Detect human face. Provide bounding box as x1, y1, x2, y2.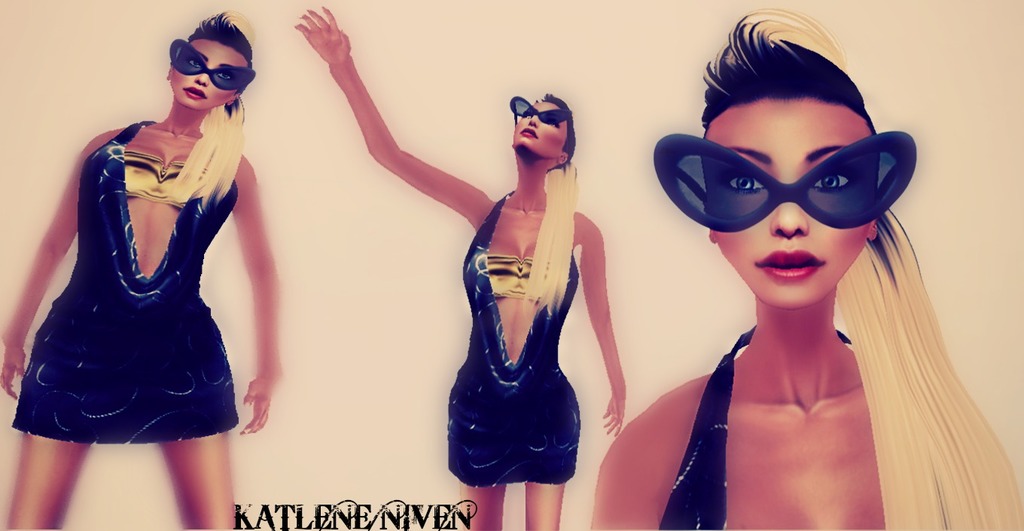
170, 38, 242, 108.
